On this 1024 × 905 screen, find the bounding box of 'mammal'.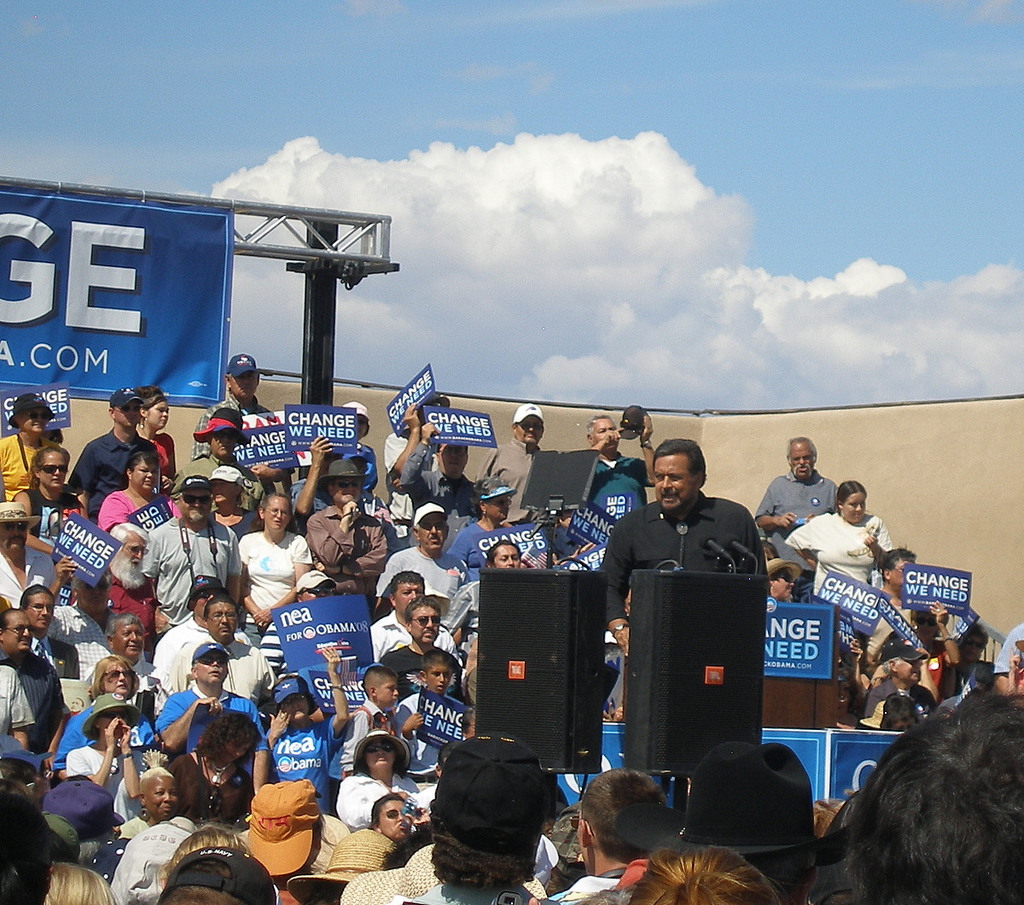
Bounding box: detection(544, 796, 611, 891).
